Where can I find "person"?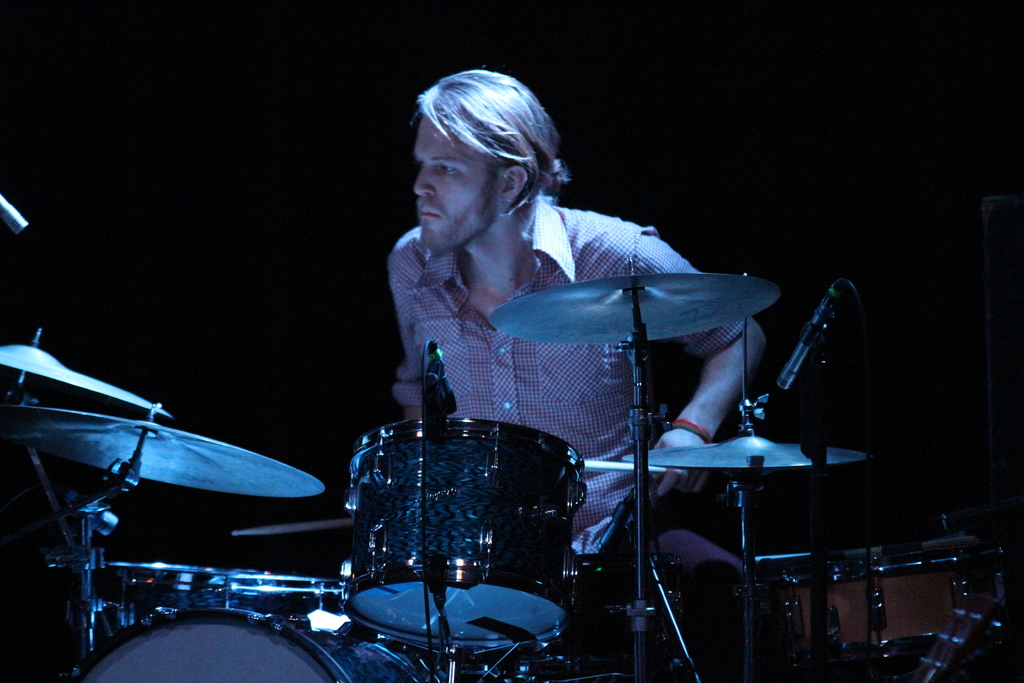
You can find it at 399/71/762/682.
